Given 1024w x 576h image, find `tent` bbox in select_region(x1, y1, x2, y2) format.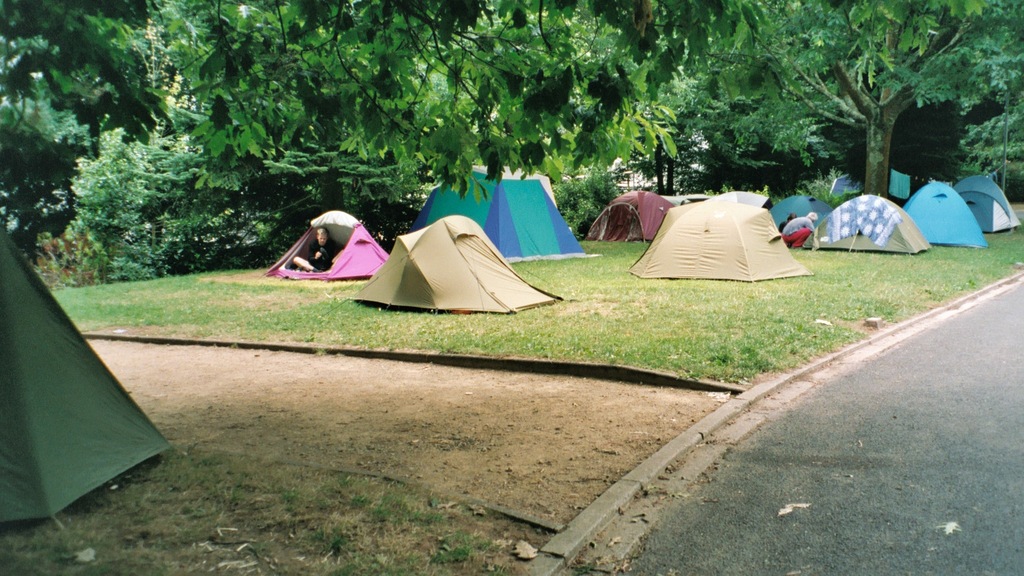
select_region(255, 211, 392, 277).
